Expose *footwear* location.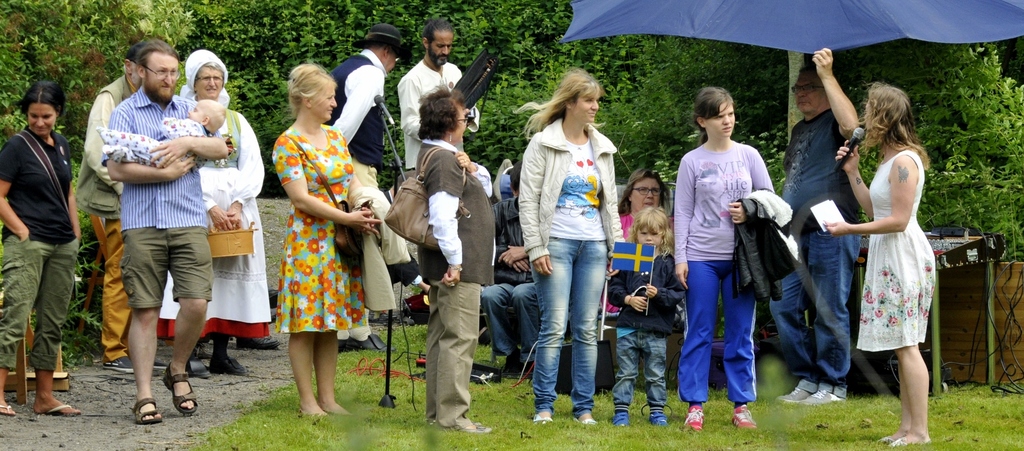
Exposed at [x1=774, y1=382, x2=812, y2=406].
